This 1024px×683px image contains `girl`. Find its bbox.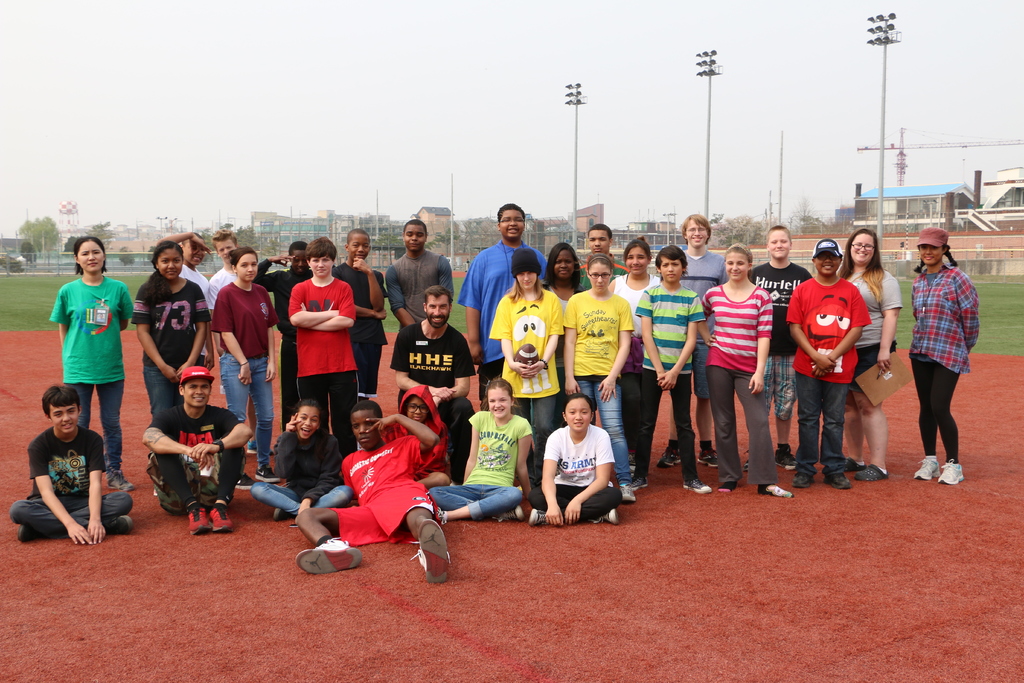
541,243,584,383.
